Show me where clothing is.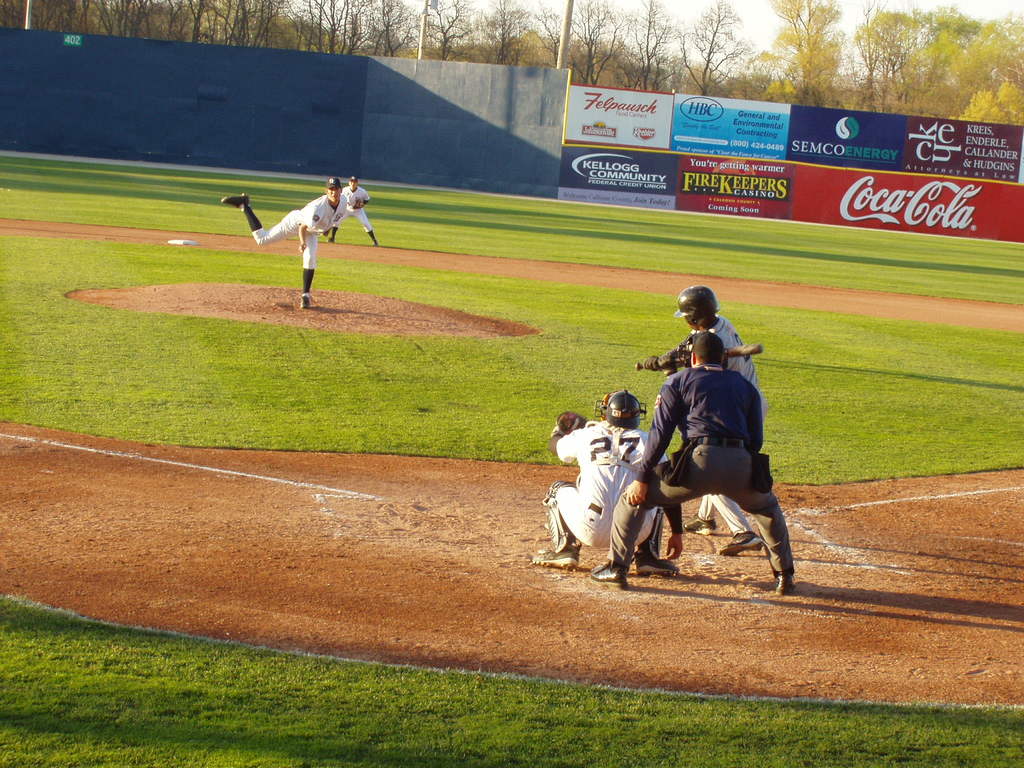
clothing is at x1=250 y1=195 x2=348 y2=273.
